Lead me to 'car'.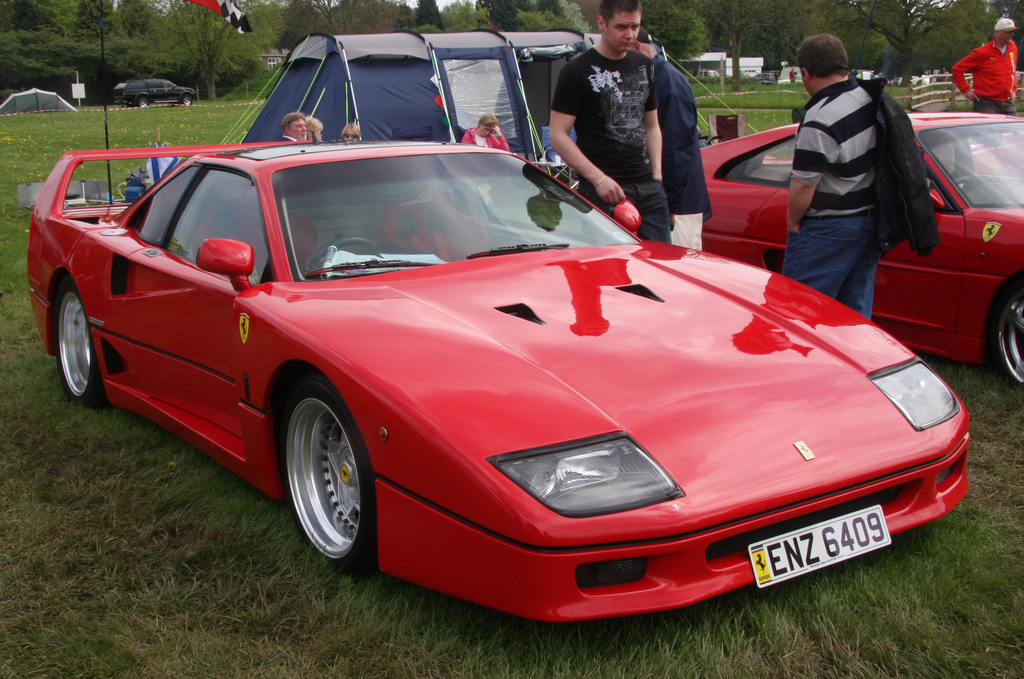
Lead to (x1=893, y1=74, x2=926, y2=85).
